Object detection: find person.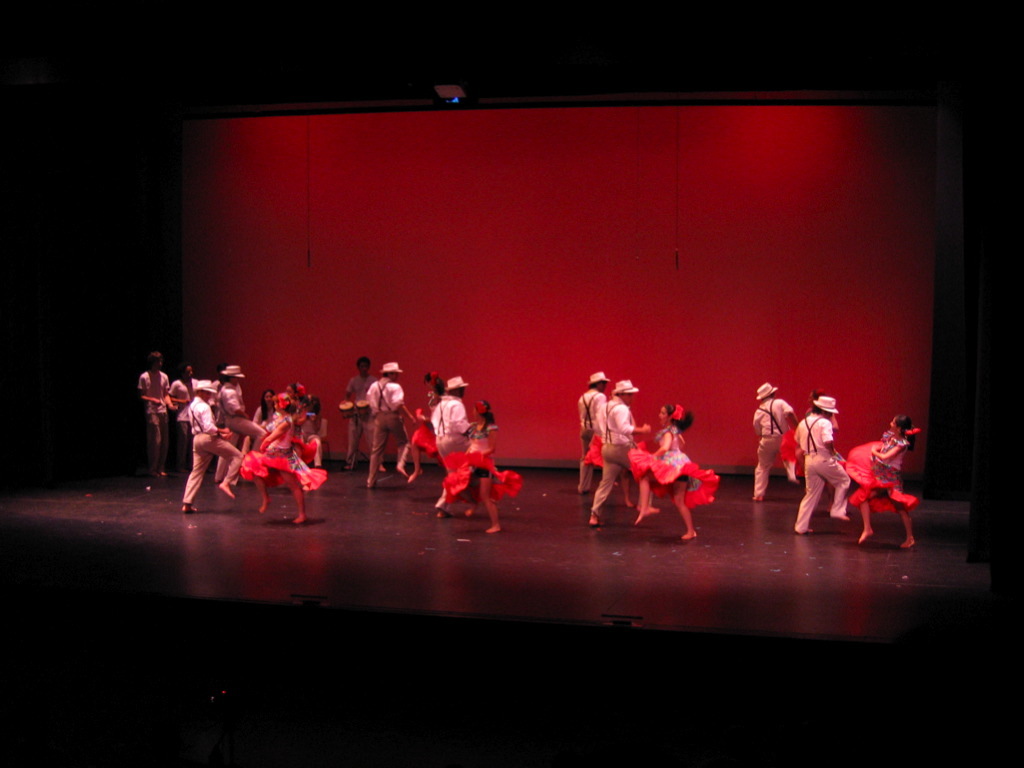
Rect(432, 371, 478, 518).
